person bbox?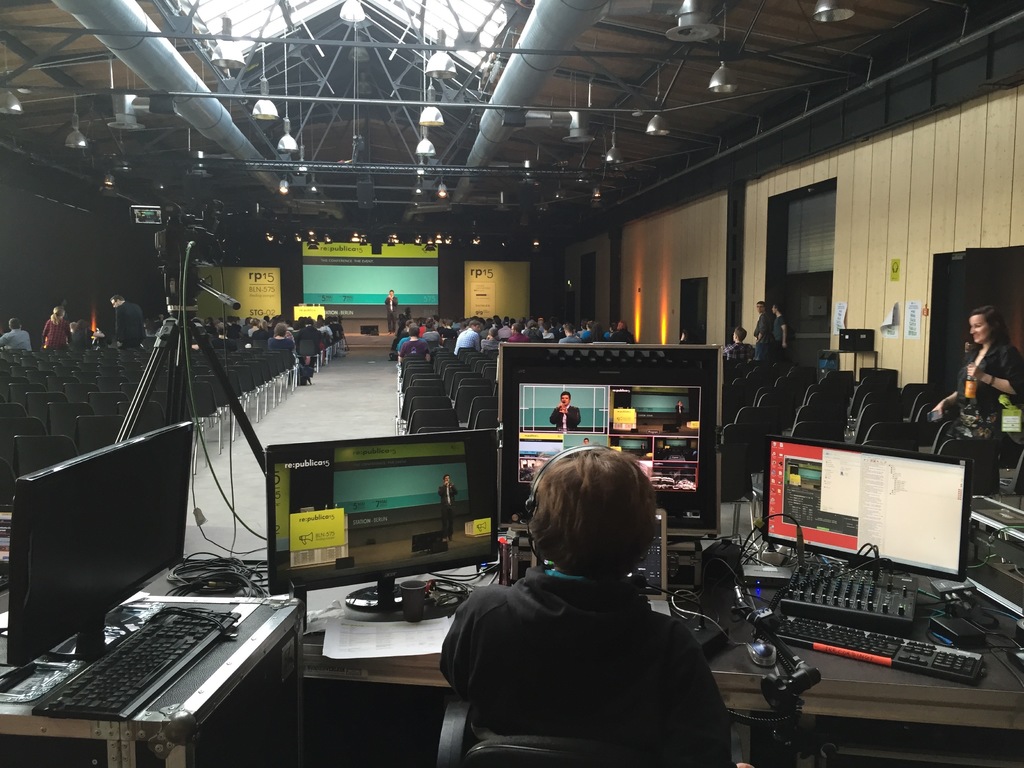
bbox=(724, 327, 750, 362)
